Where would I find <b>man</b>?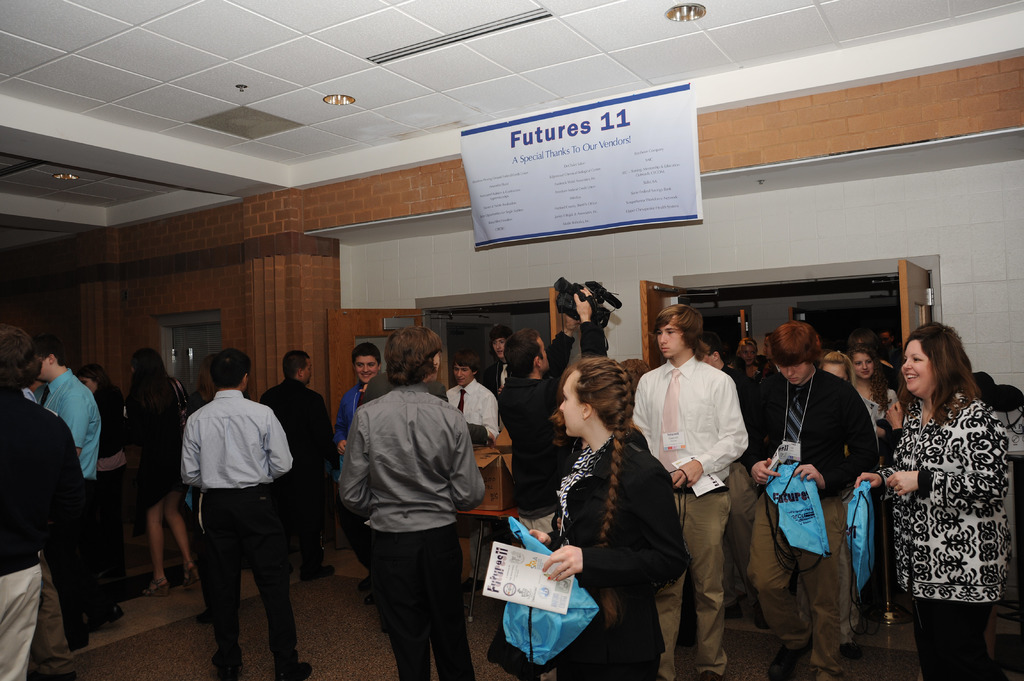
At box(701, 336, 745, 435).
